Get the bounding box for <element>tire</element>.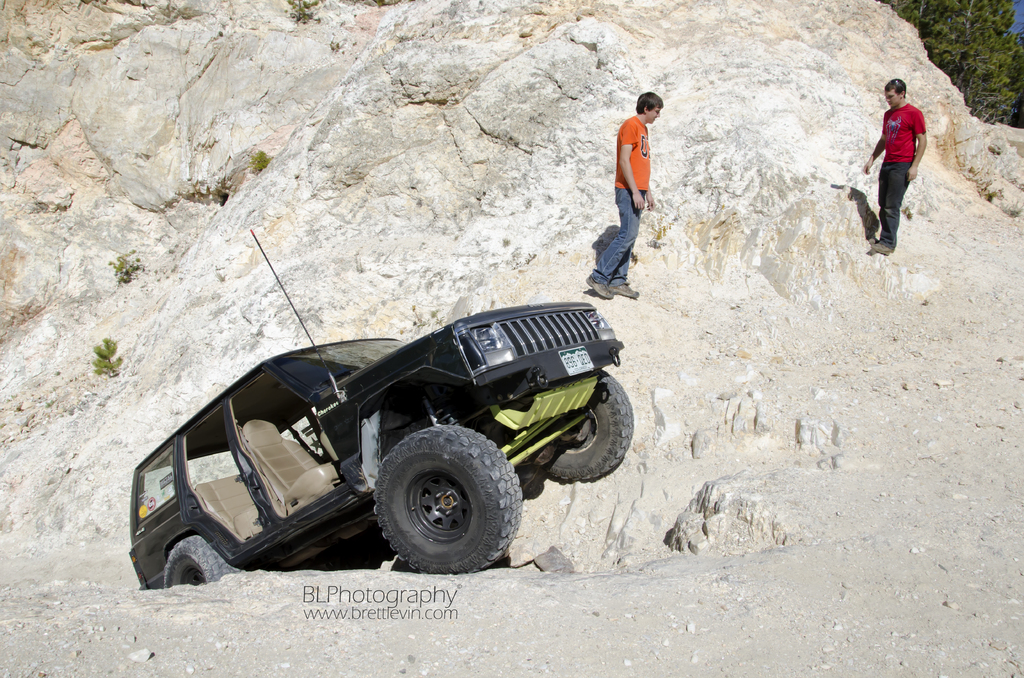
(x1=164, y1=534, x2=249, y2=588).
